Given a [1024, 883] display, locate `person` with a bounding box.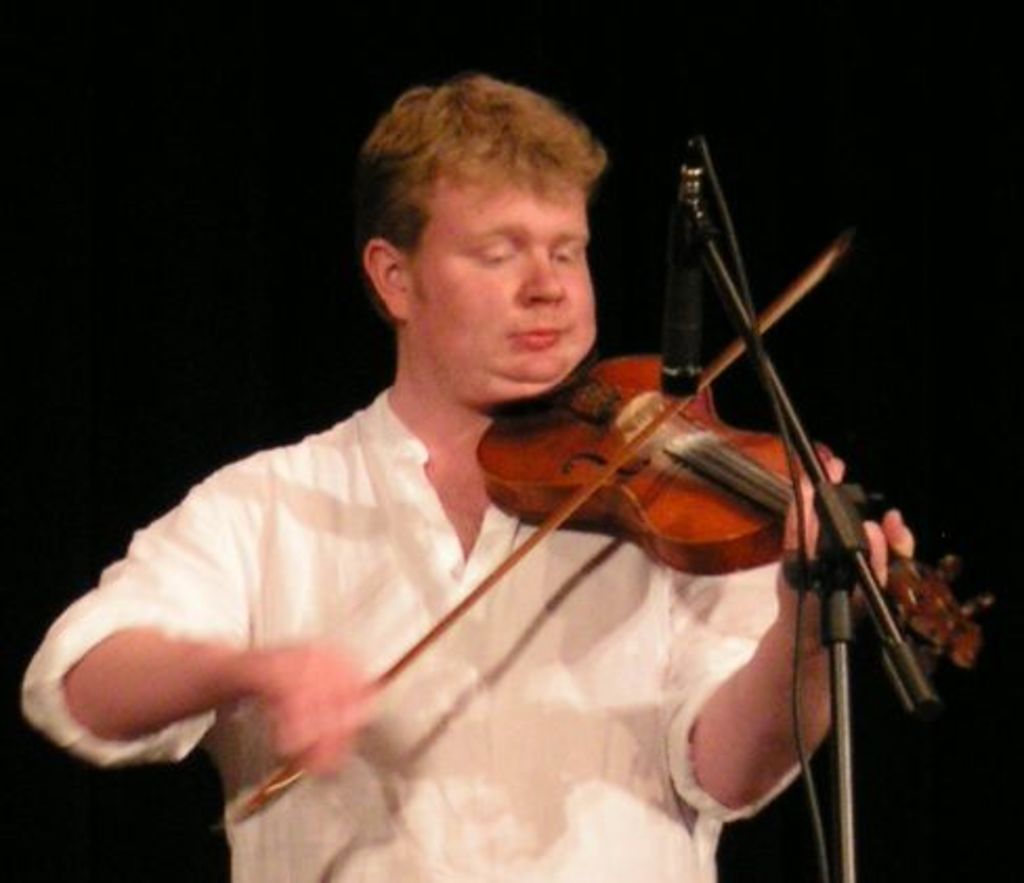
Located: select_region(21, 65, 923, 881).
